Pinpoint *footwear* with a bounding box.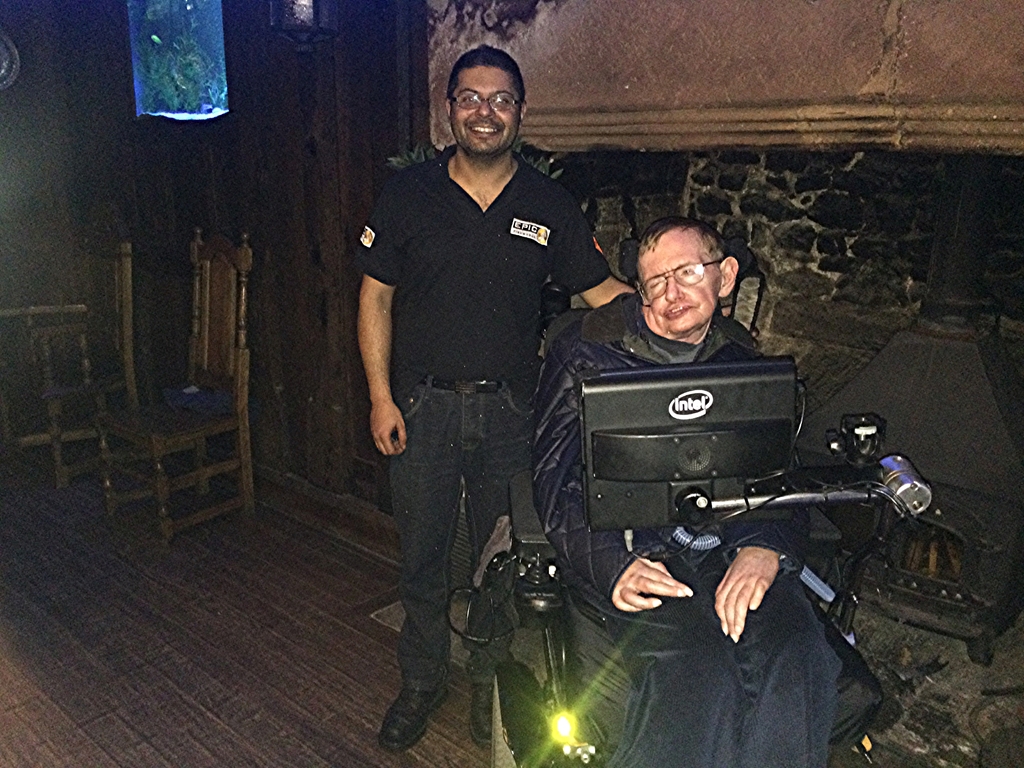
461,675,503,743.
